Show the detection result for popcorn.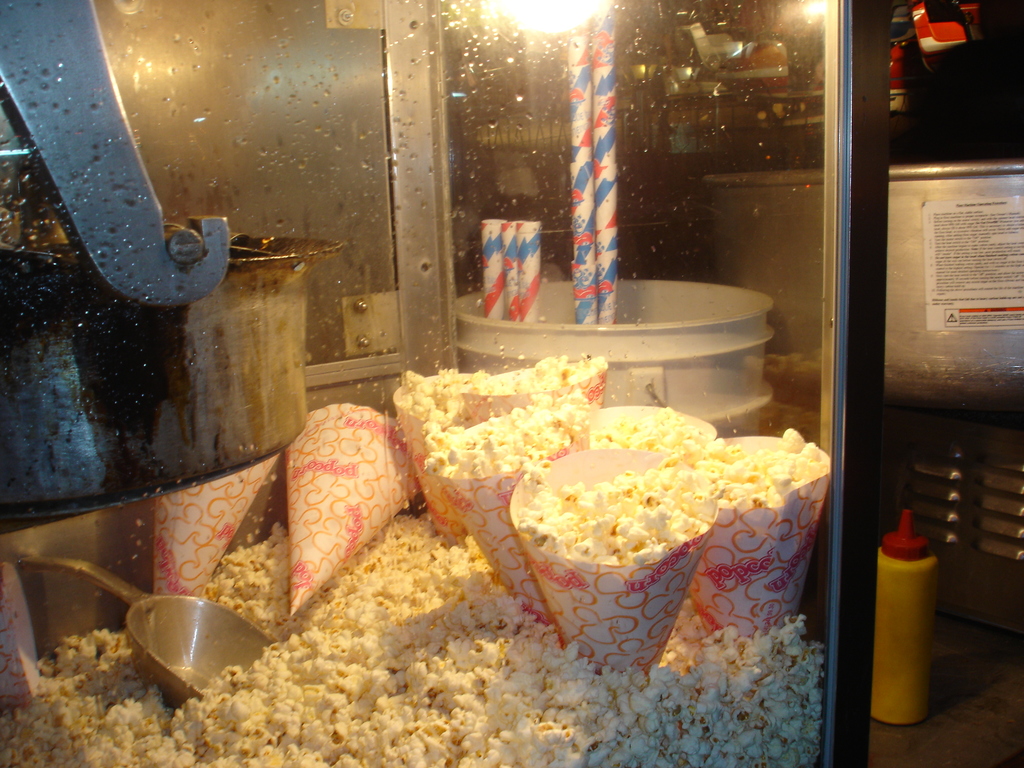
6/356/815/767.
